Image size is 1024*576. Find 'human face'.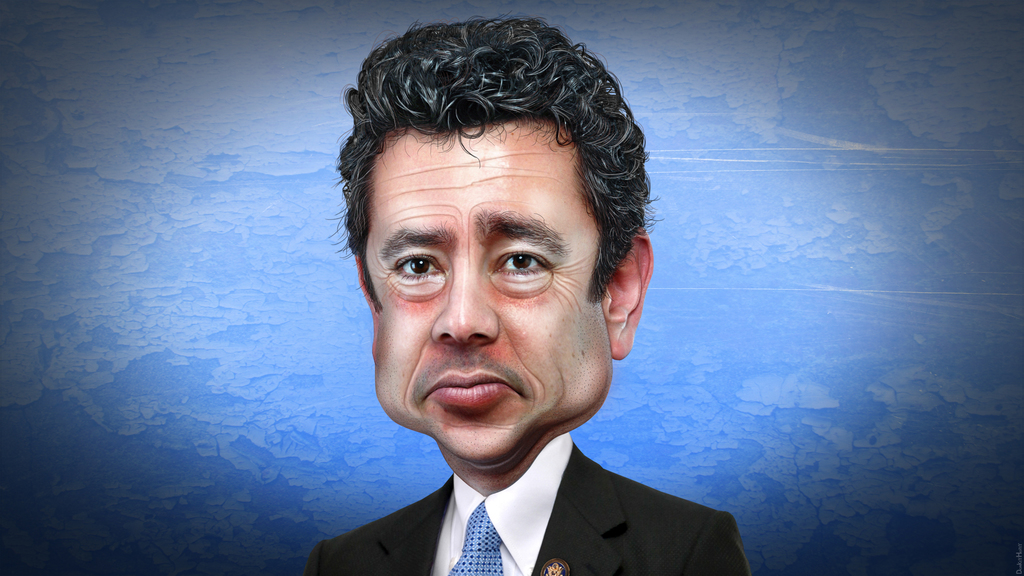
box(362, 119, 612, 468).
